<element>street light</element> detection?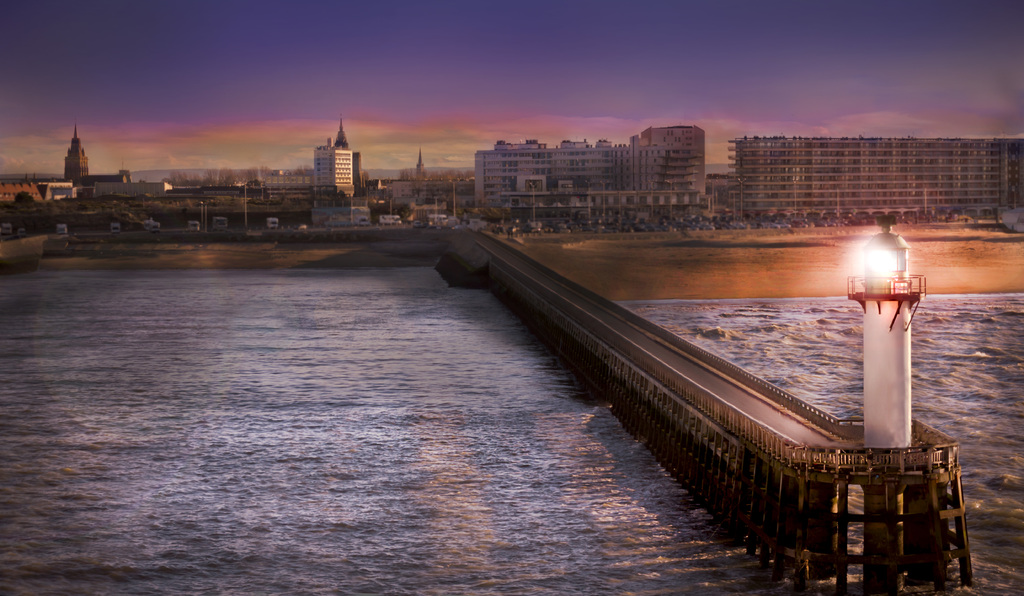
(x1=200, y1=202, x2=202, y2=229)
